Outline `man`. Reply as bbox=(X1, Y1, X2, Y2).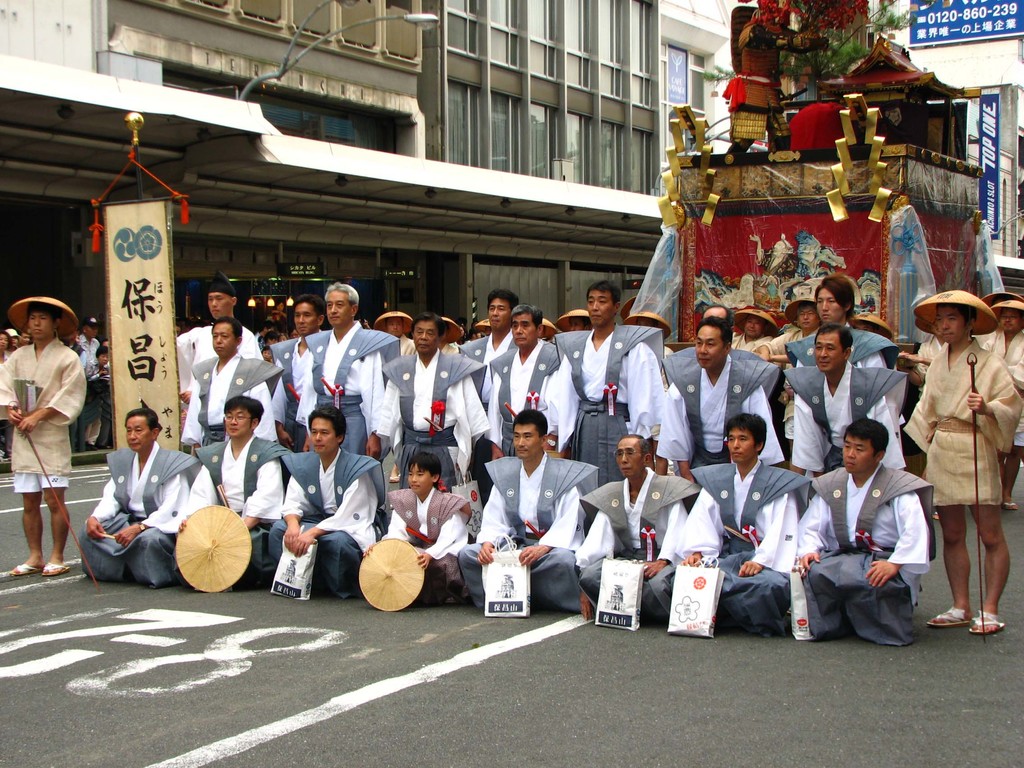
bbox=(548, 277, 661, 483).
